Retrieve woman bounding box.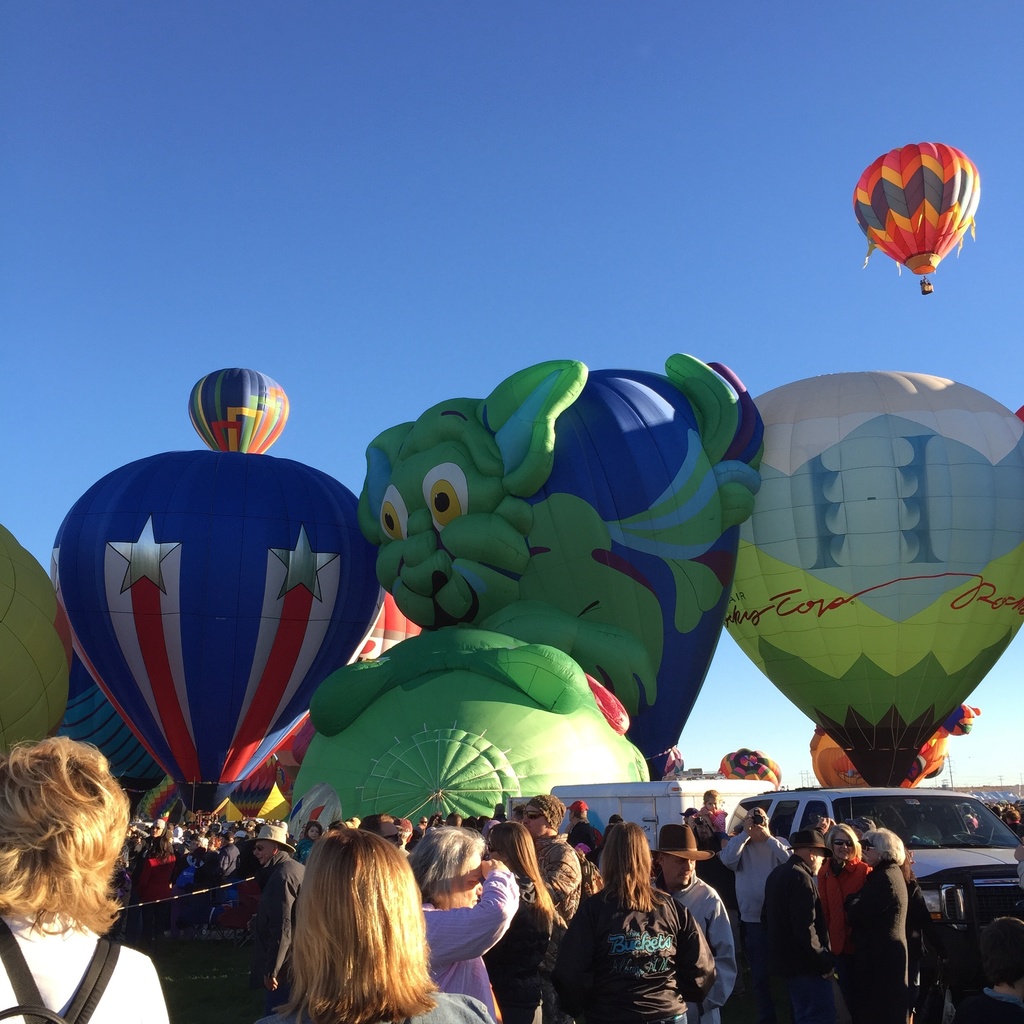
Bounding box: [224, 812, 468, 1023].
